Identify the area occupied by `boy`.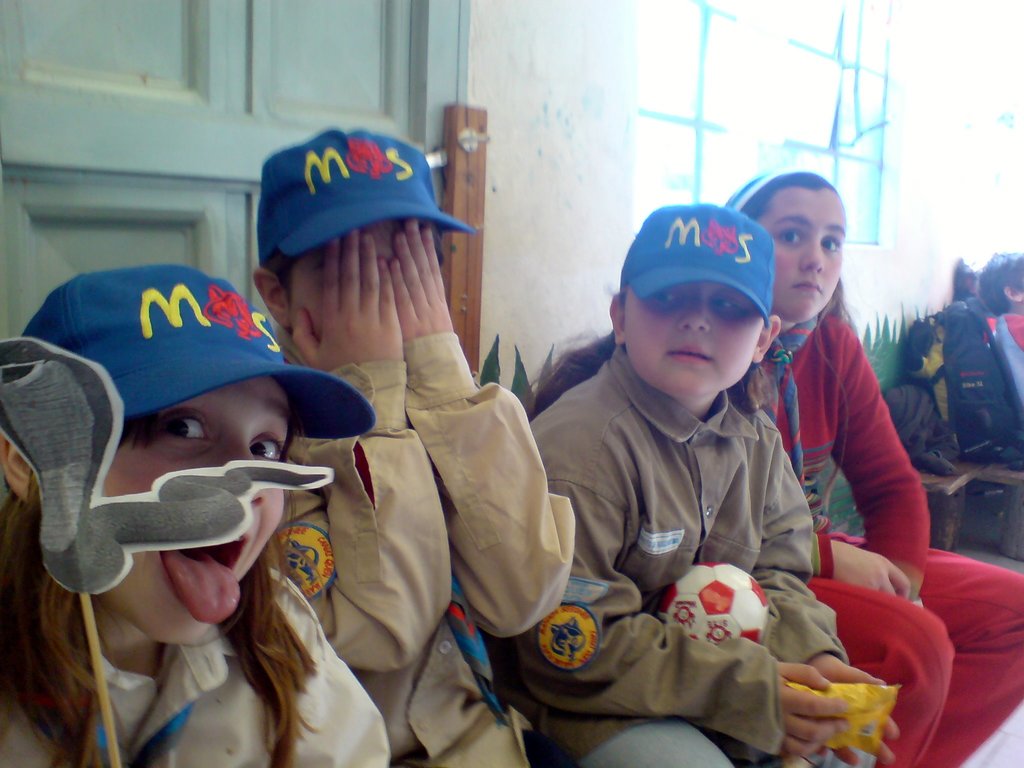
Area: detection(533, 195, 905, 767).
